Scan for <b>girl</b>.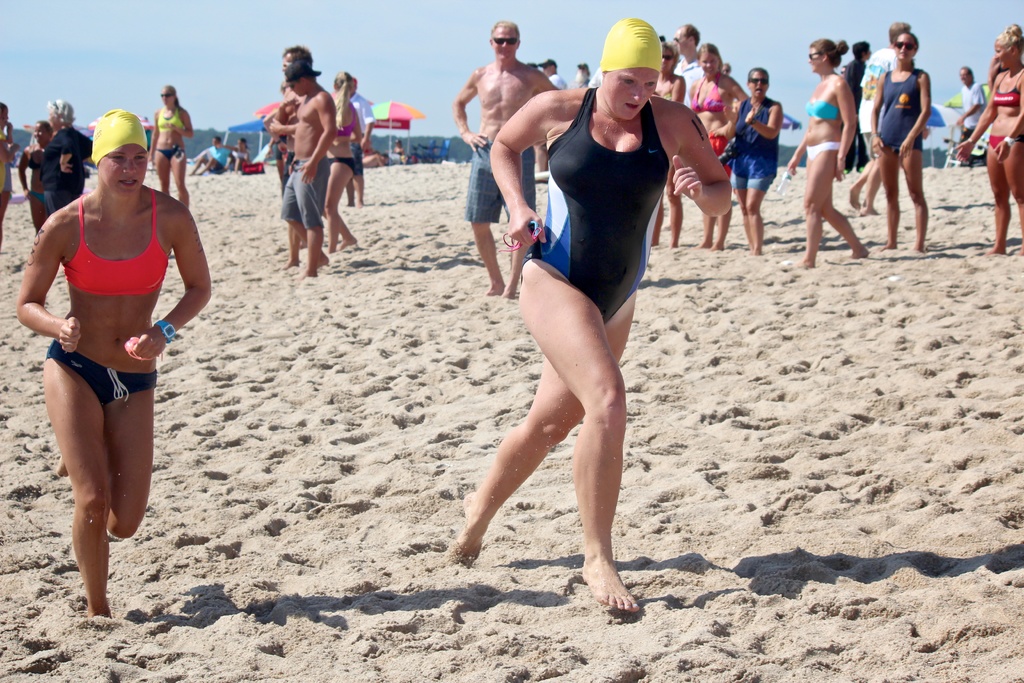
Scan result: bbox(327, 71, 361, 251).
